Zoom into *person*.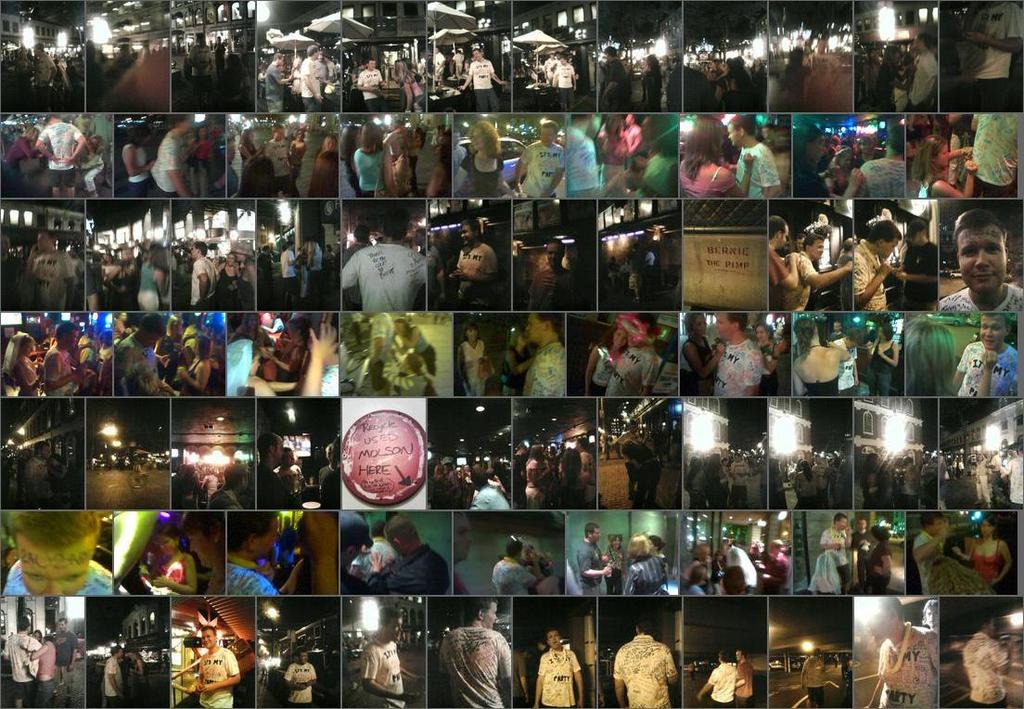
Zoom target: (left=492, top=533, right=541, bottom=592).
